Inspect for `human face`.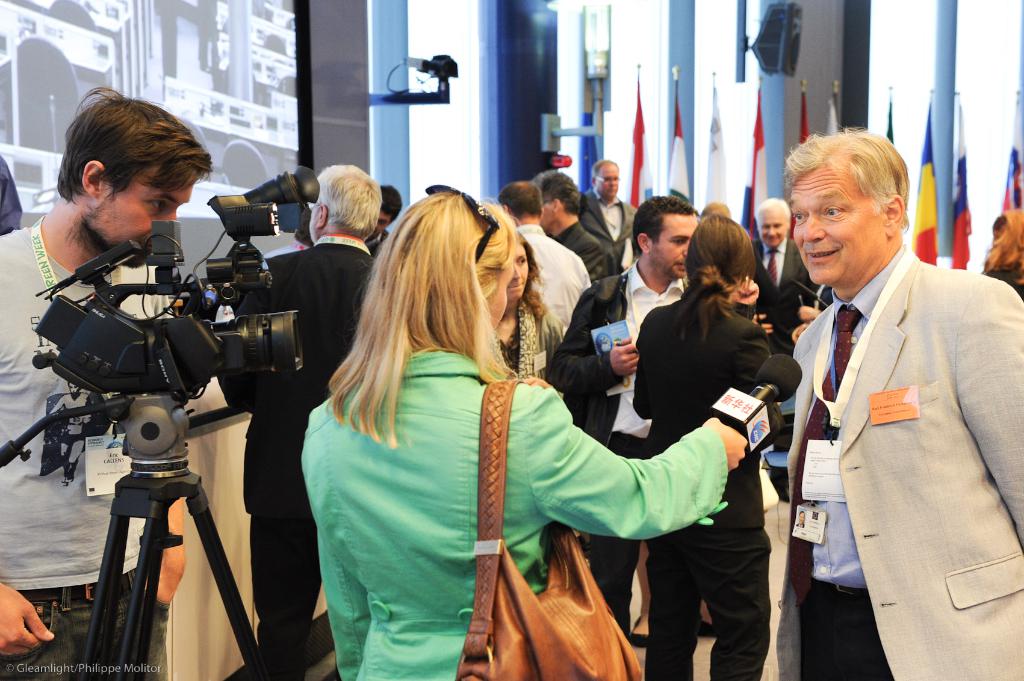
Inspection: Rect(757, 206, 786, 248).
